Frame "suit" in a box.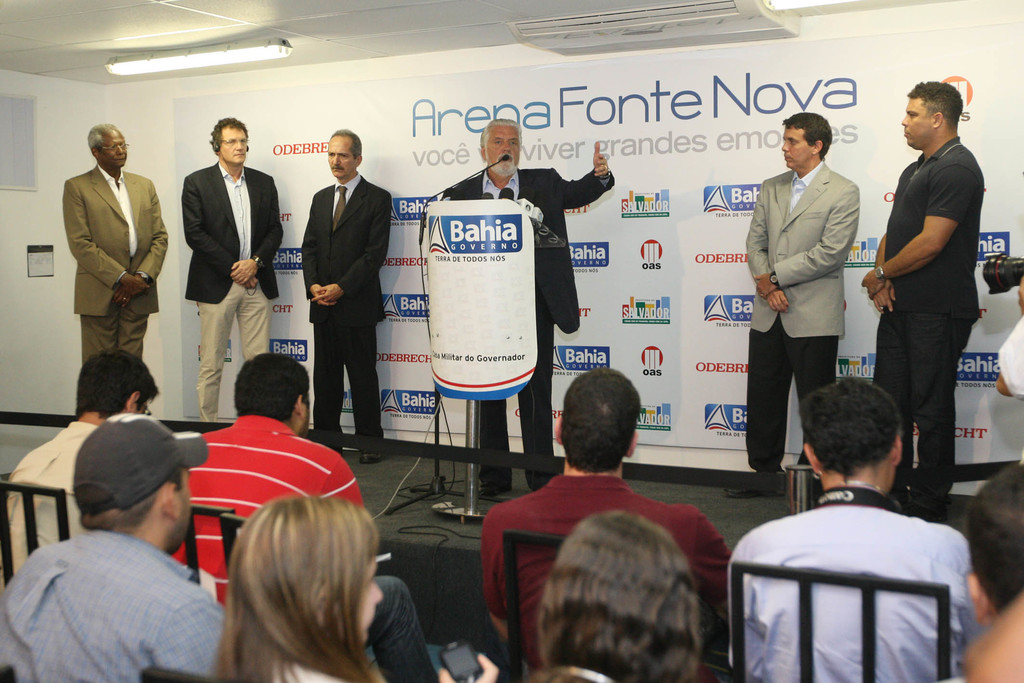
pyautogui.locateOnScreen(60, 161, 168, 368).
